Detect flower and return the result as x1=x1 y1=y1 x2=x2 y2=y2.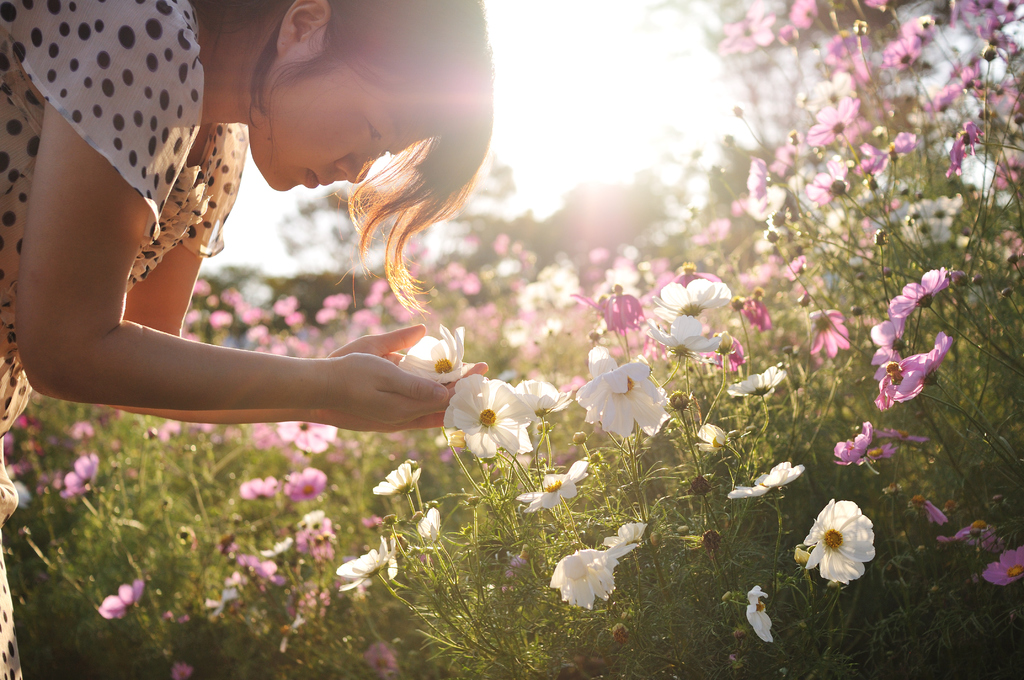
x1=65 y1=449 x2=94 y2=493.
